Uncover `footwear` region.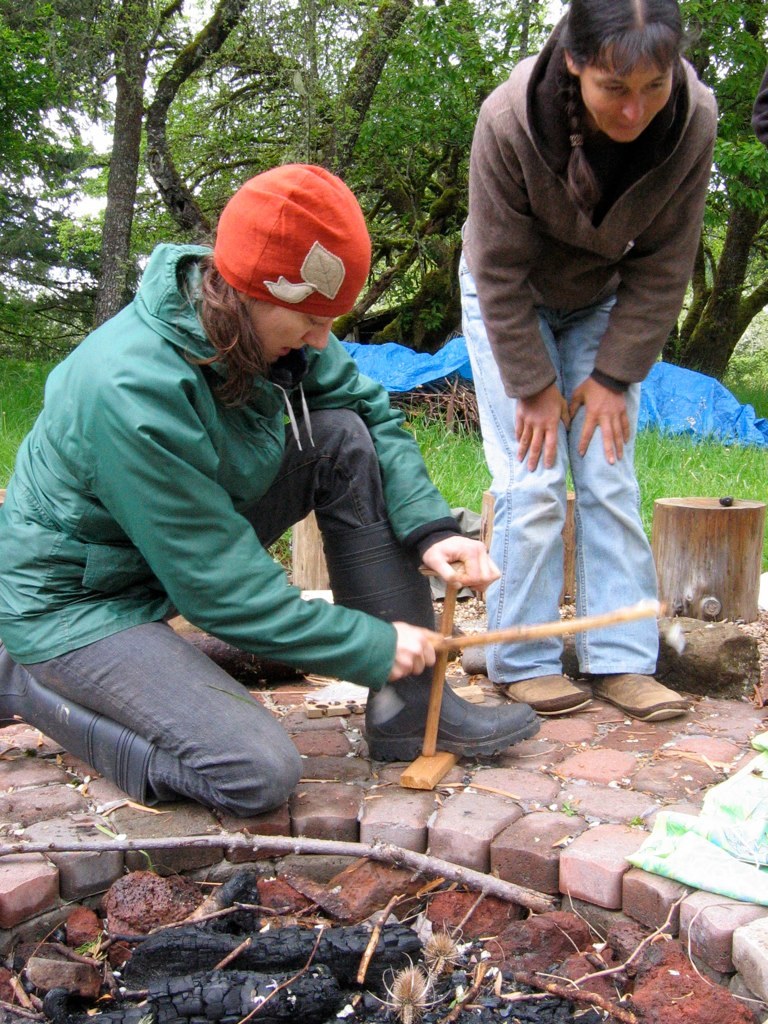
Uncovered: (0, 640, 161, 819).
